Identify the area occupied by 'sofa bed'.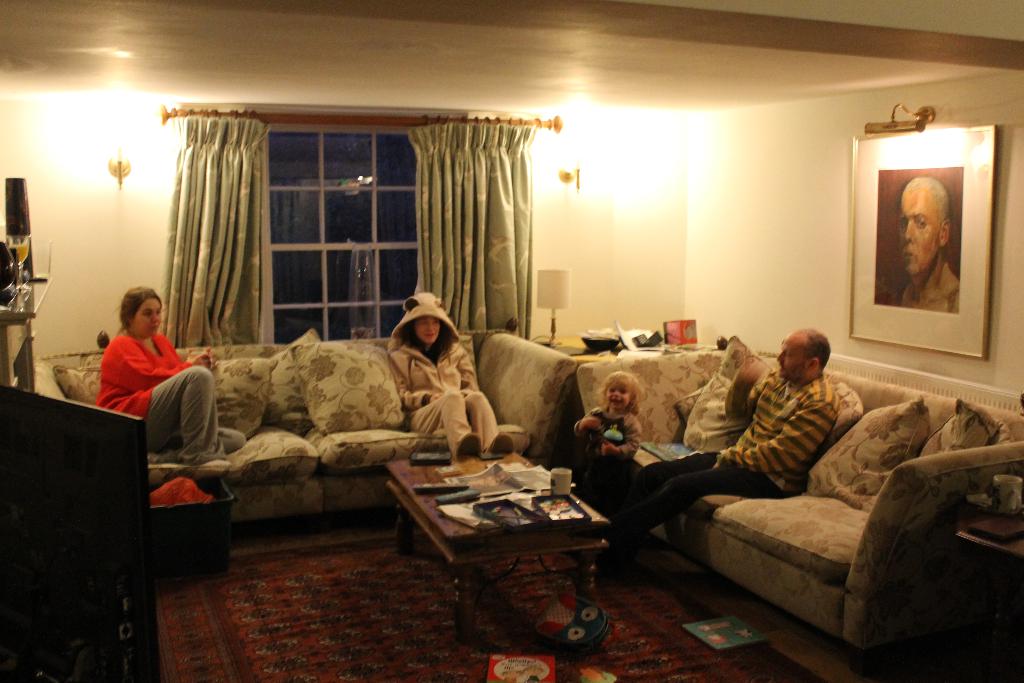
Area: detection(52, 325, 584, 520).
